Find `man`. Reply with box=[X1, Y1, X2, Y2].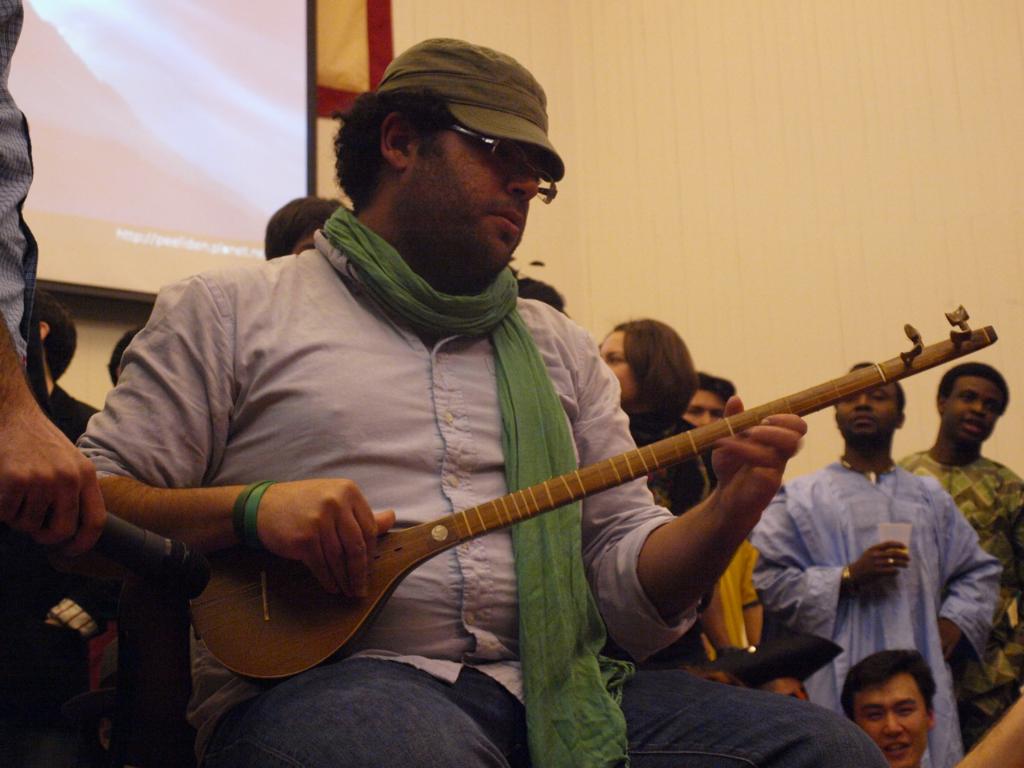
box=[743, 368, 997, 767].
